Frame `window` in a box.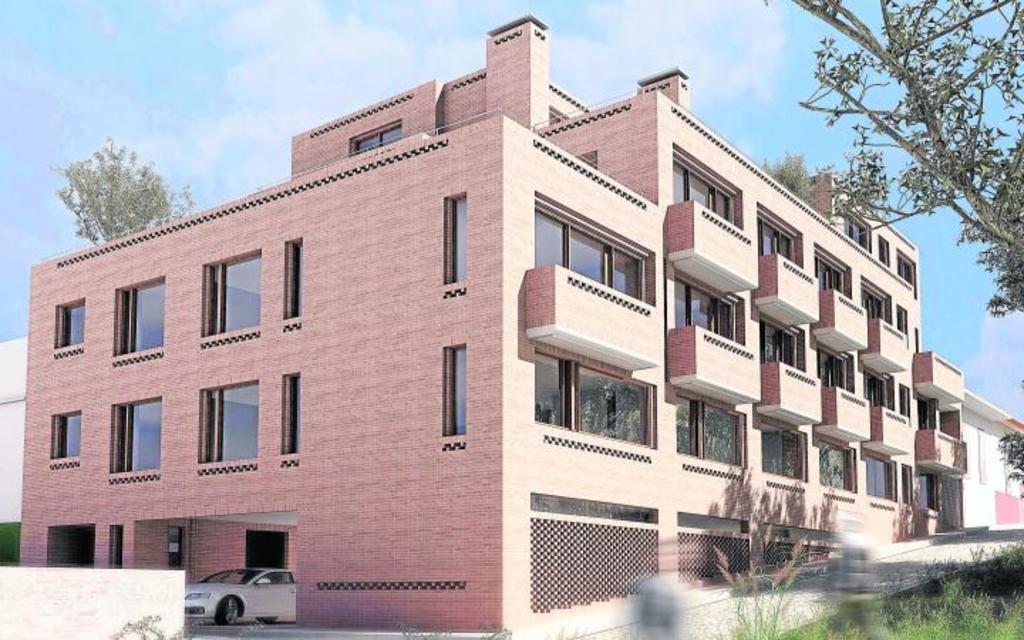
448, 195, 471, 282.
